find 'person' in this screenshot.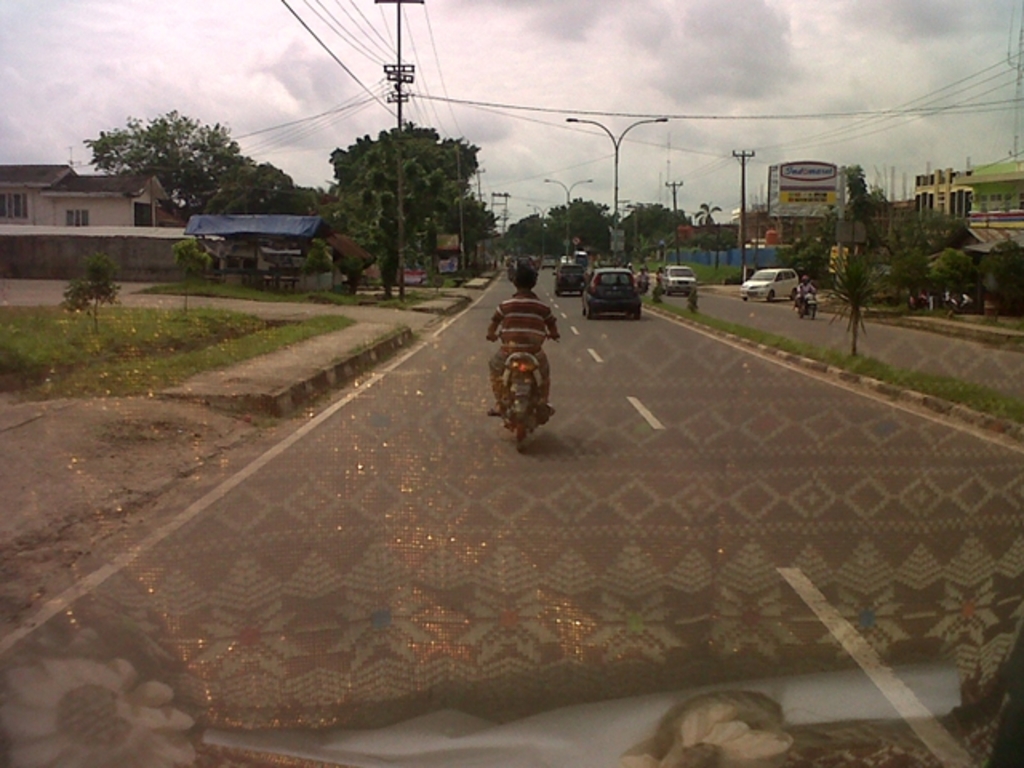
The bounding box for 'person' is BBox(797, 277, 818, 301).
